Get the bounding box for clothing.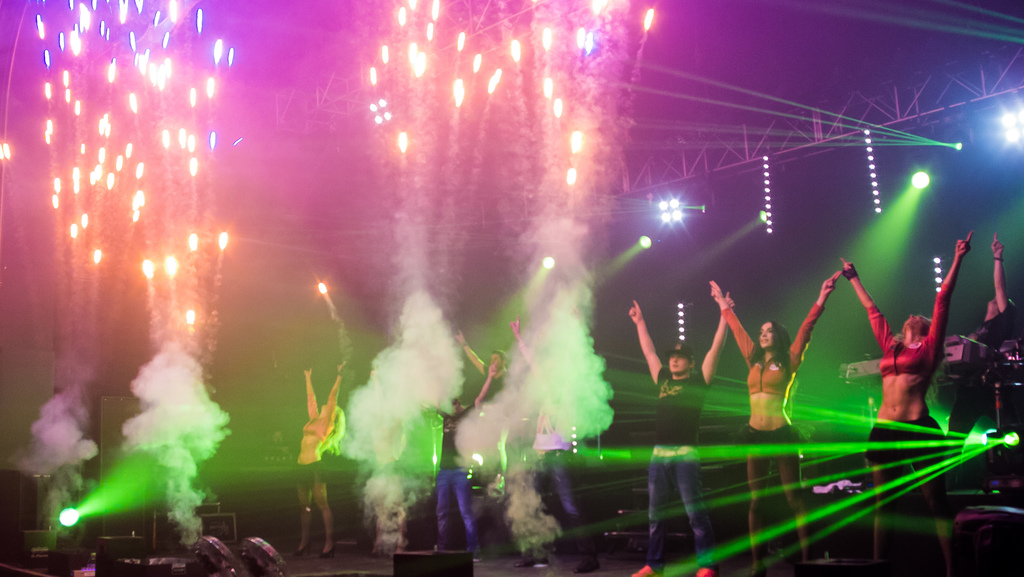
crop(644, 370, 710, 566).
